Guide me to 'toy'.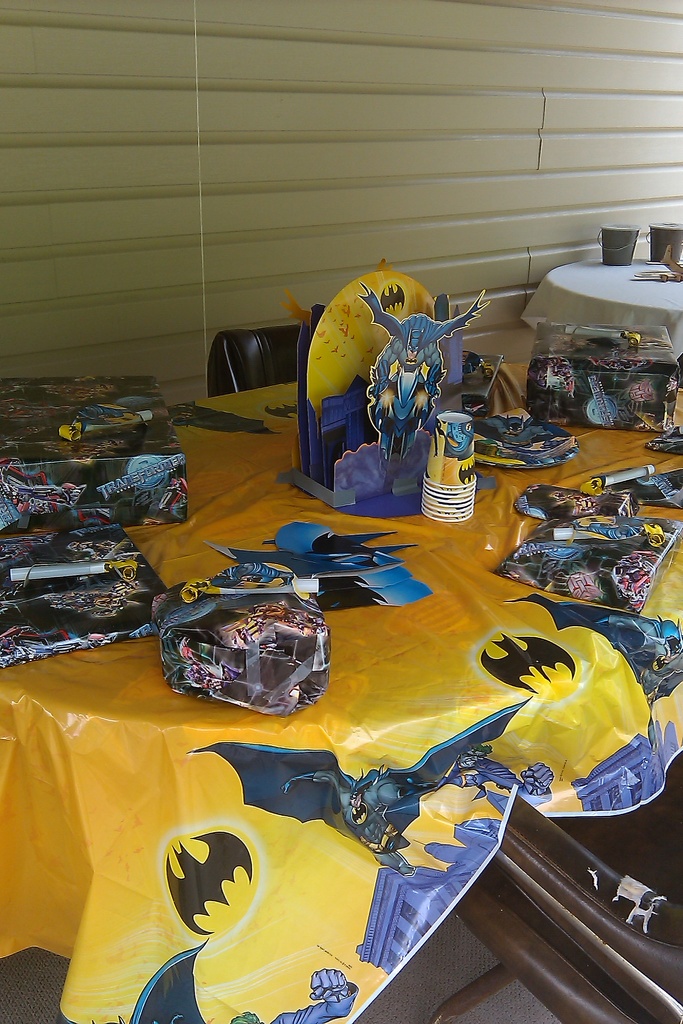
Guidance: [x1=296, y1=269, x2=512, y2=522].
